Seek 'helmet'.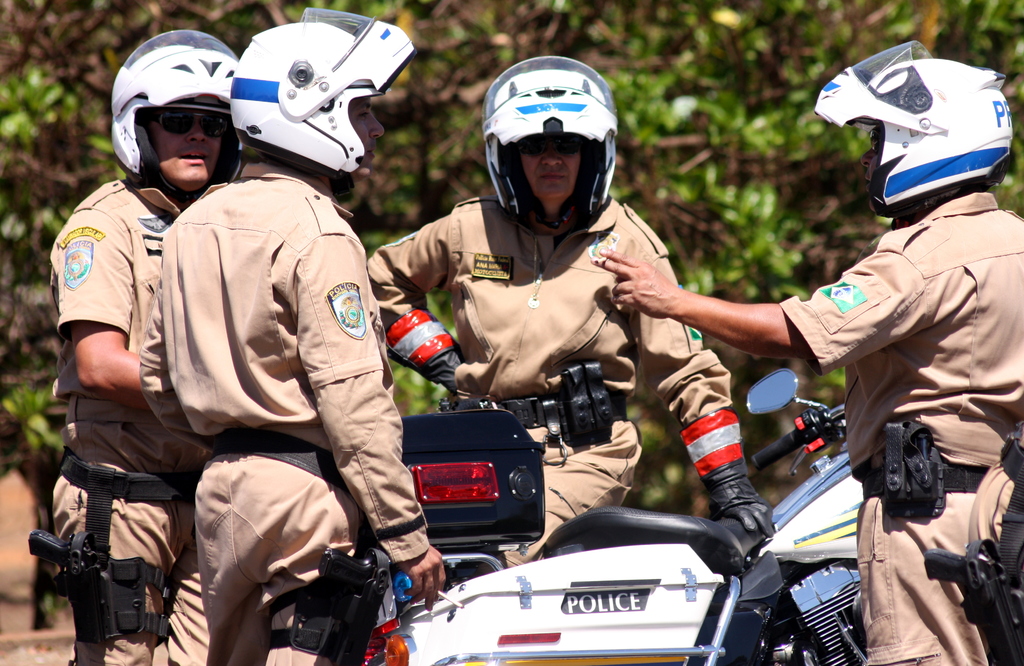
l=808, t=34, r=1008, b=216.
